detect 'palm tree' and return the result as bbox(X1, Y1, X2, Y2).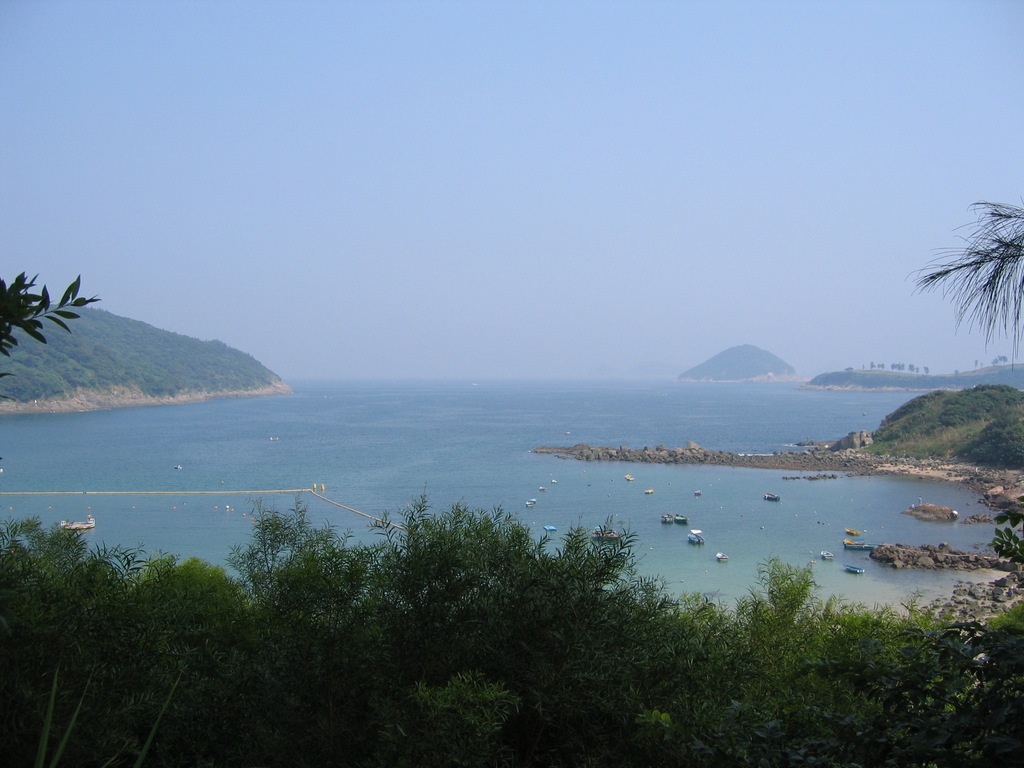
bbox(908, 194, 1023, 369).
